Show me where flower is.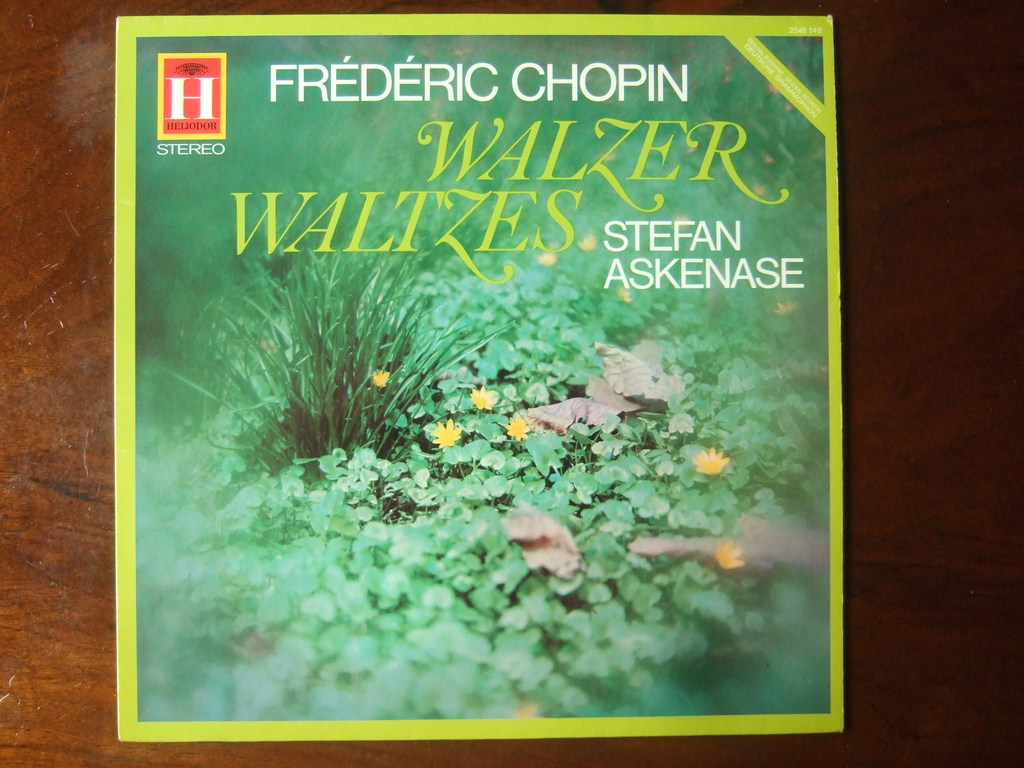
flower is at pyautogui.locateOnScreen(536, 249, 561, 268).
